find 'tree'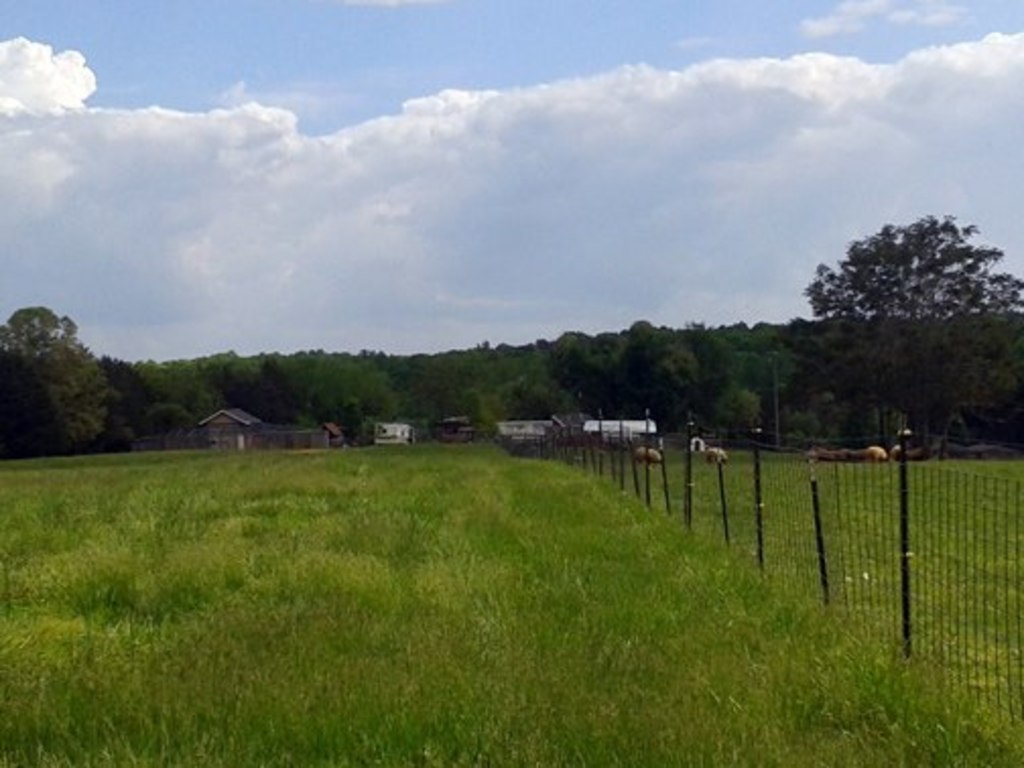
bbox=(100, 356, 167, 449)
